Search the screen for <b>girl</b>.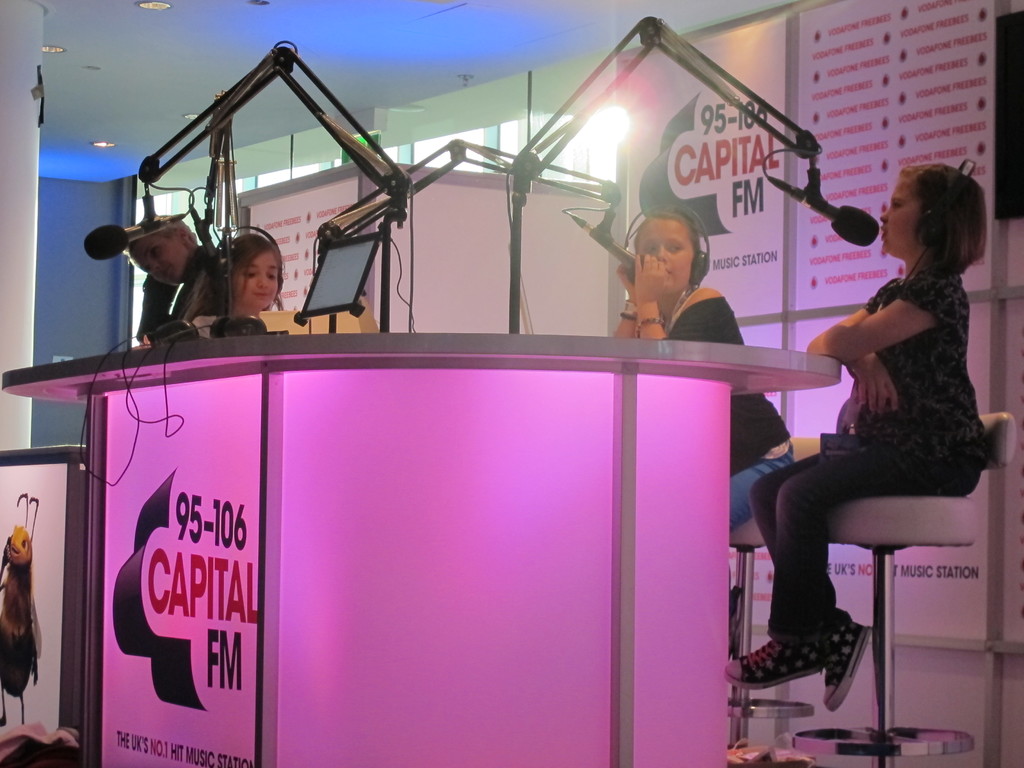
Found at rect(189, 232, 291, 342).
